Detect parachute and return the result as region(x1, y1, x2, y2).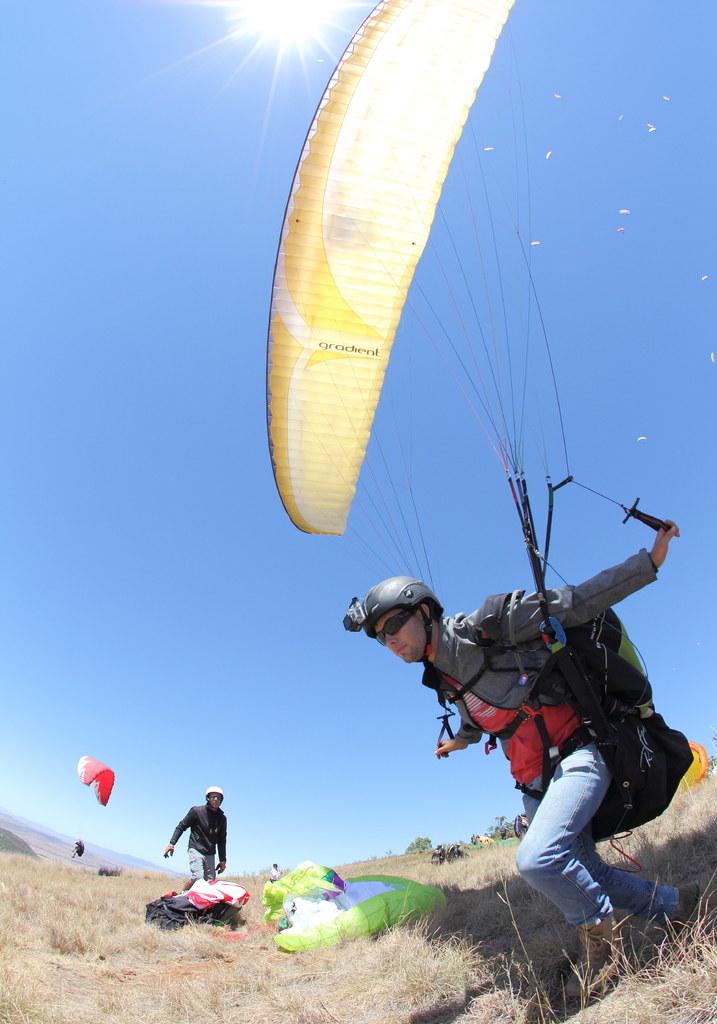
region(80, 751, 117, 856).
